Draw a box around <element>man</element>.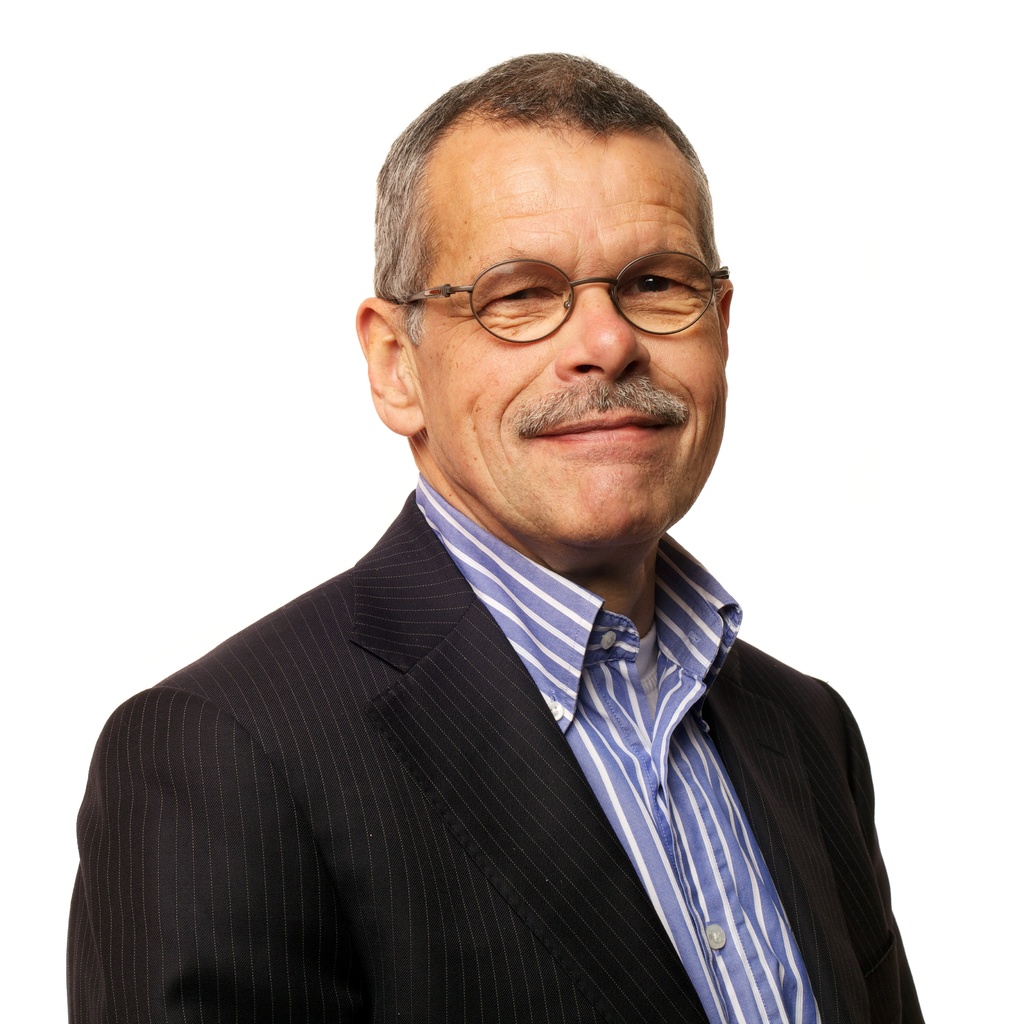
[left=3, top=51, right=959, bottom=1023].
